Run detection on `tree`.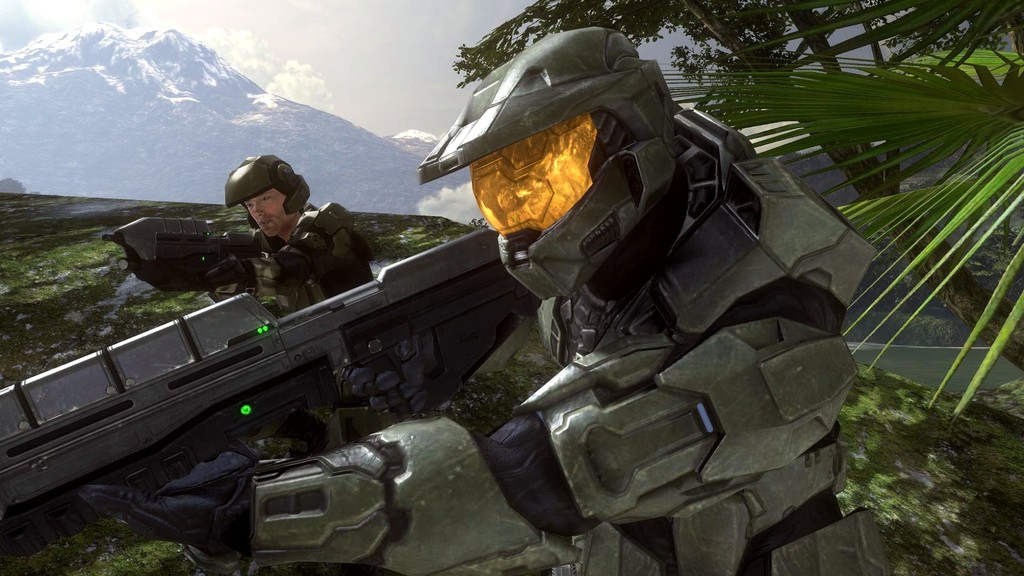
Result: l=449, t=0, r=1023, b=372.
